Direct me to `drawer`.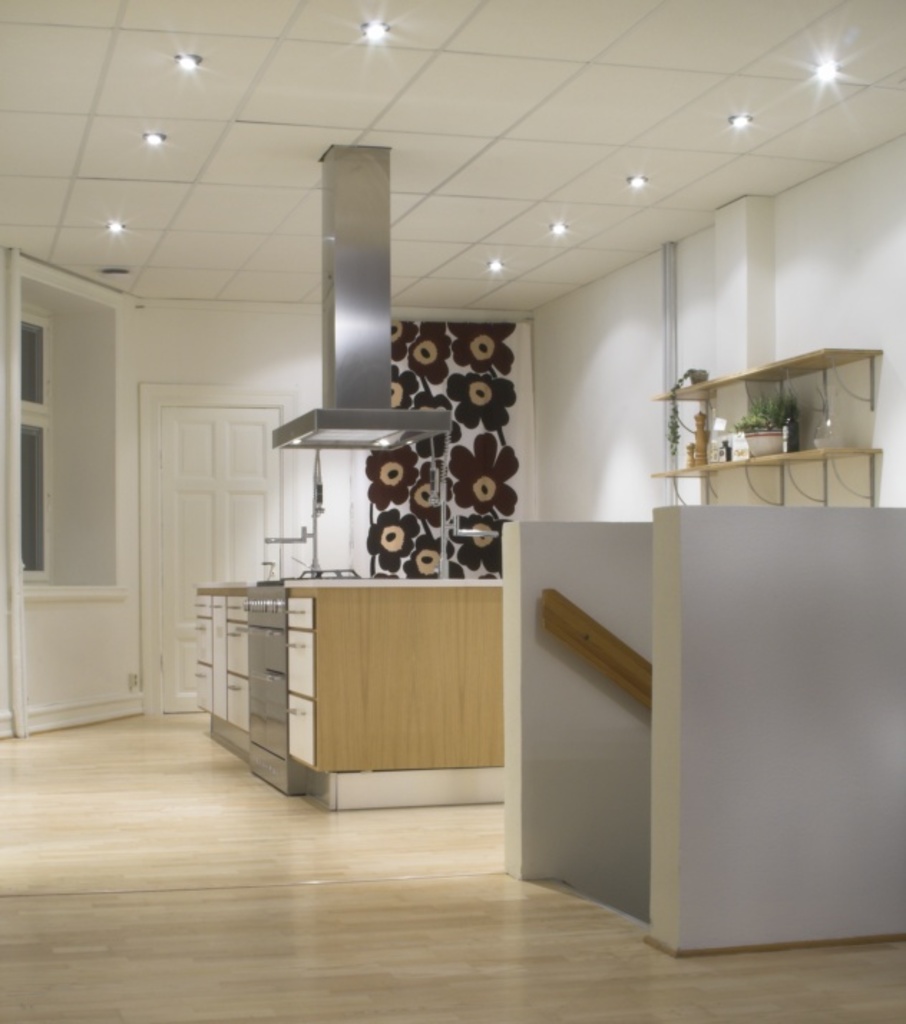
Direction: <region>192, 610, 219, 663</region>.
